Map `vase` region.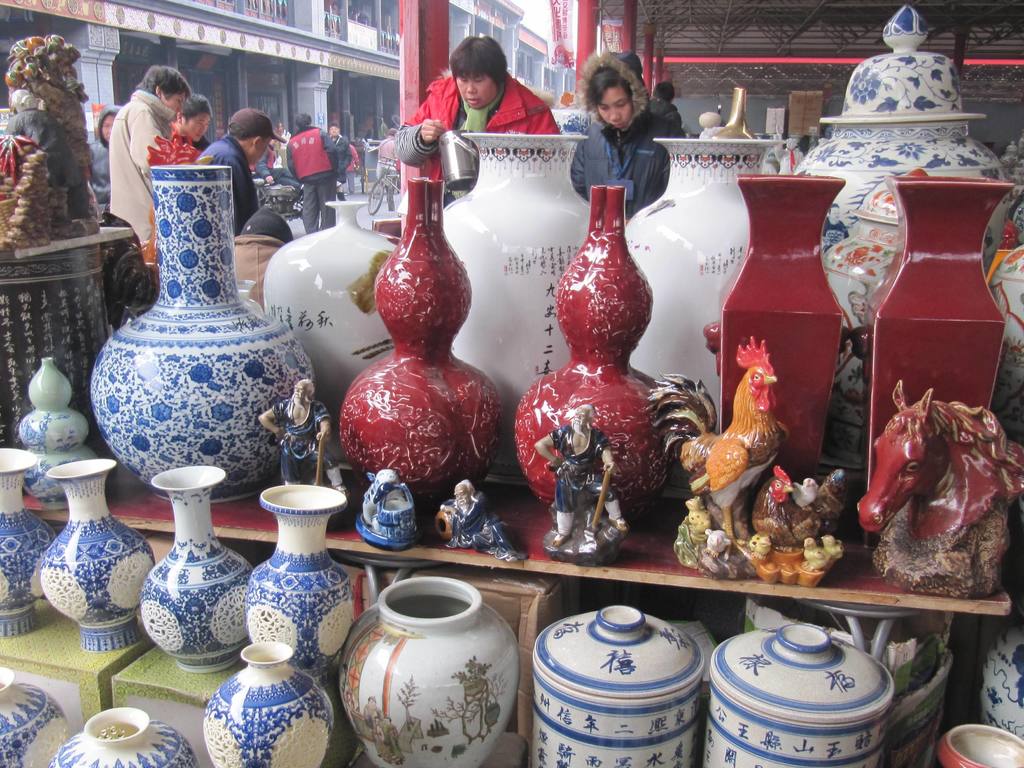
Mapped to (left=0, top=446, right=58, bottom=637).
